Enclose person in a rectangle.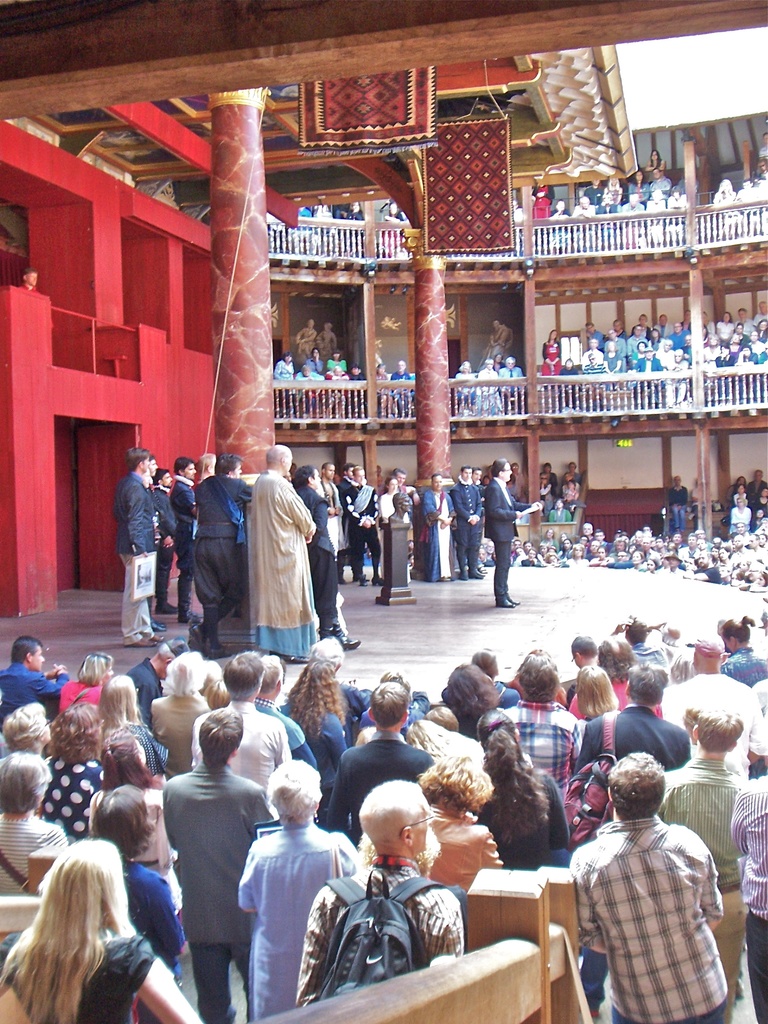
353 363 387 414.
